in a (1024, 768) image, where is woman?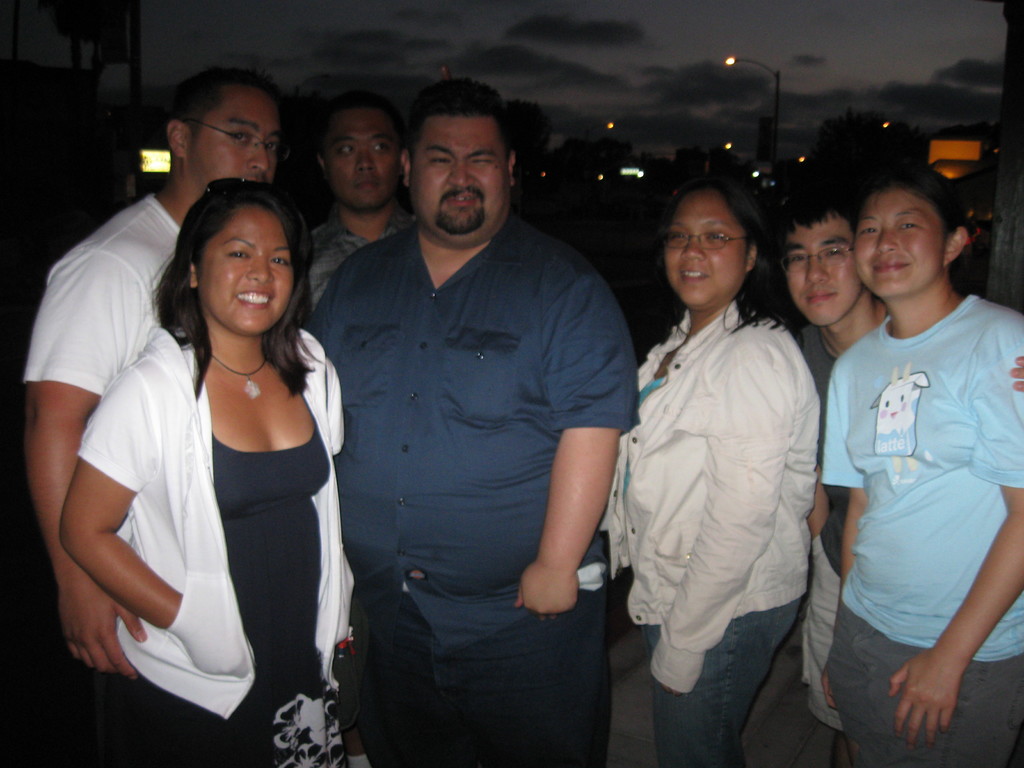
select_region(79, 140, 344, 729).
